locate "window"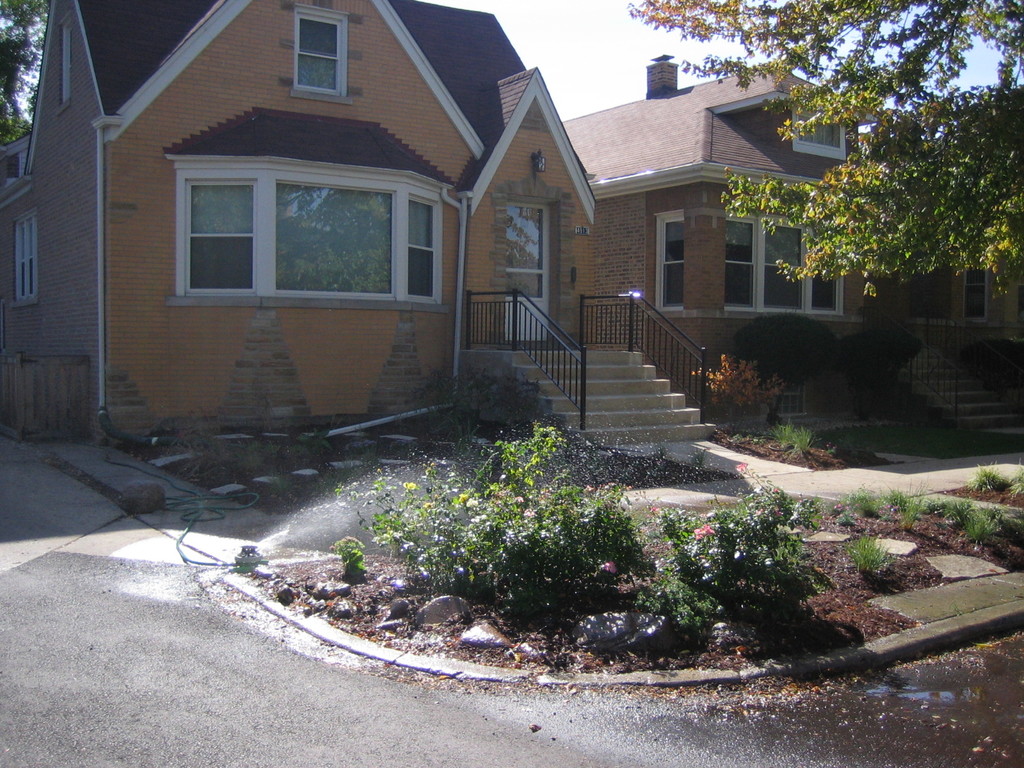
[407,250,433,294]
